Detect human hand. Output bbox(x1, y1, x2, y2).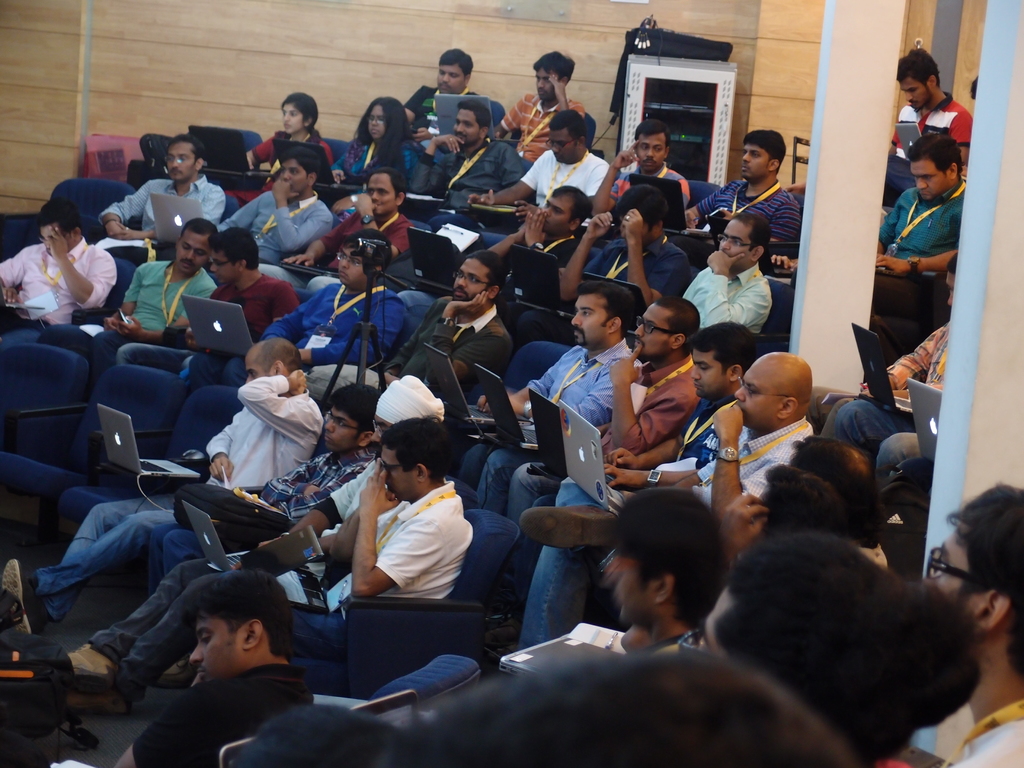
bbox(353, 189, 379, 219).
